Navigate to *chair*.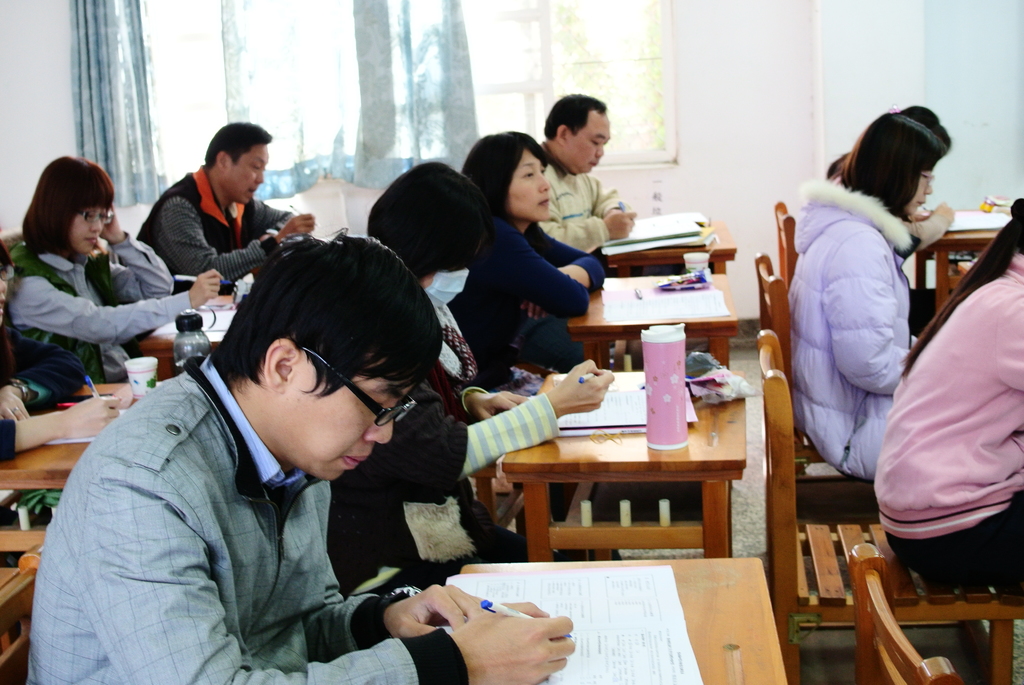
Navigation target: x1=760 y1=373 x2=1023 y2=684.
